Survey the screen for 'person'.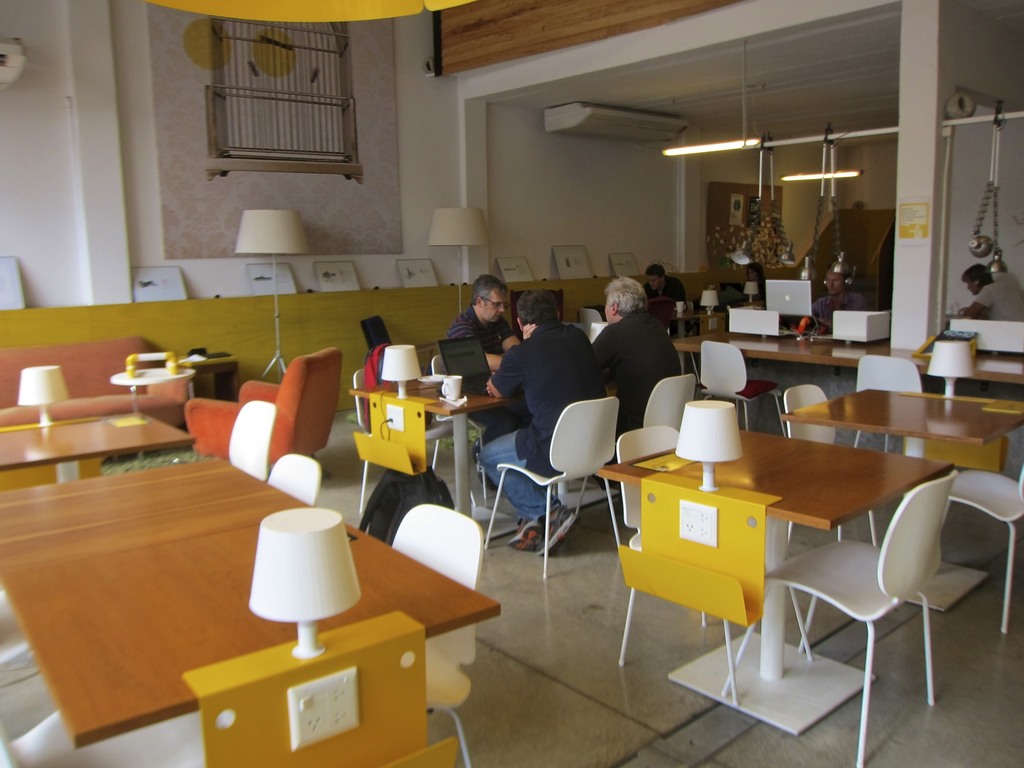
Survey found: pyautogui.locateOnScreen(585, 271, 675, 440).
